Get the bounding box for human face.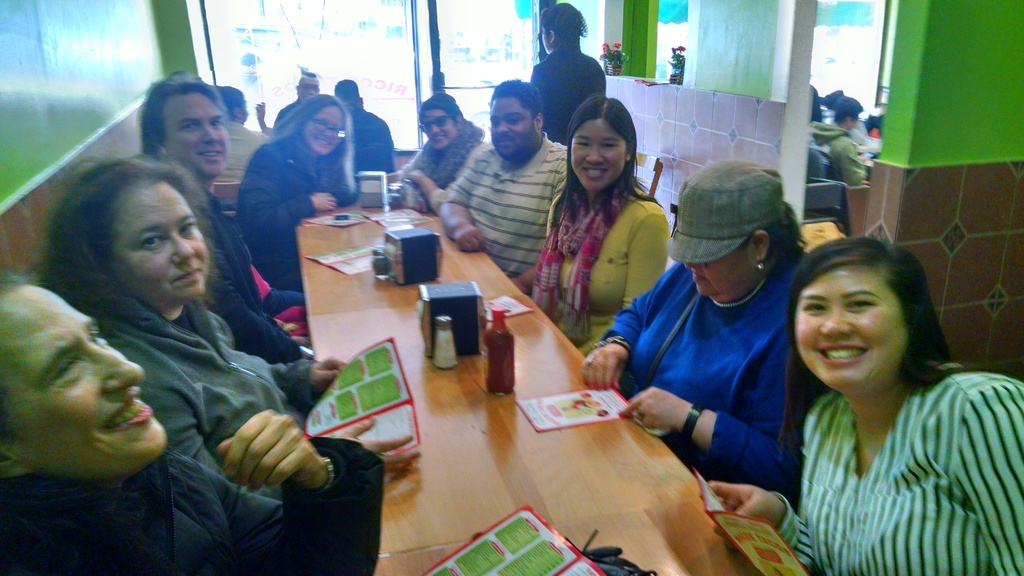
(109,180,210,300).
